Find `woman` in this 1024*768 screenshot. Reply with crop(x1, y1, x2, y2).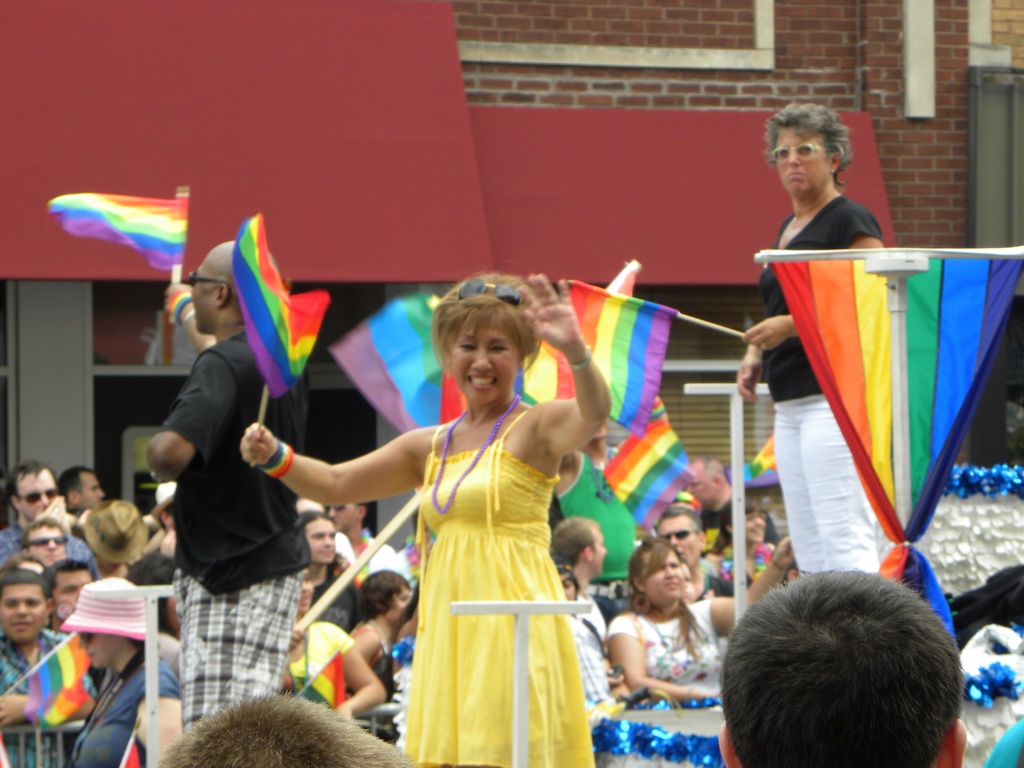
crop(708, 487, 775, 559).
